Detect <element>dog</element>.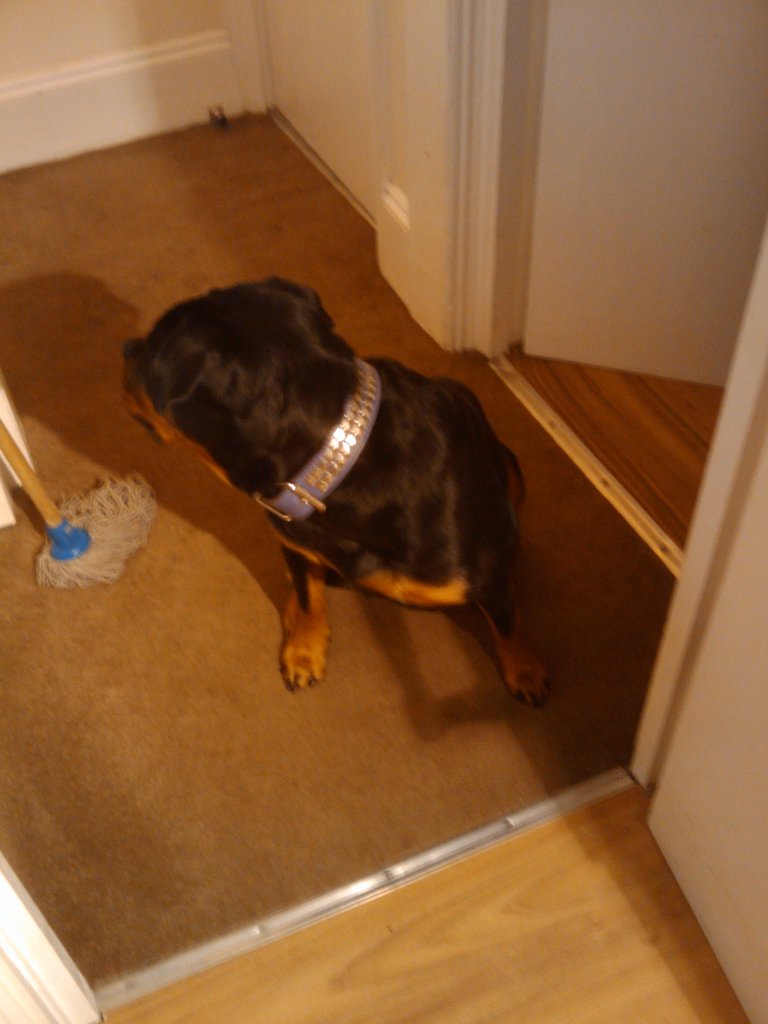
Detected at bbox=(115, 273, 545, 708).
